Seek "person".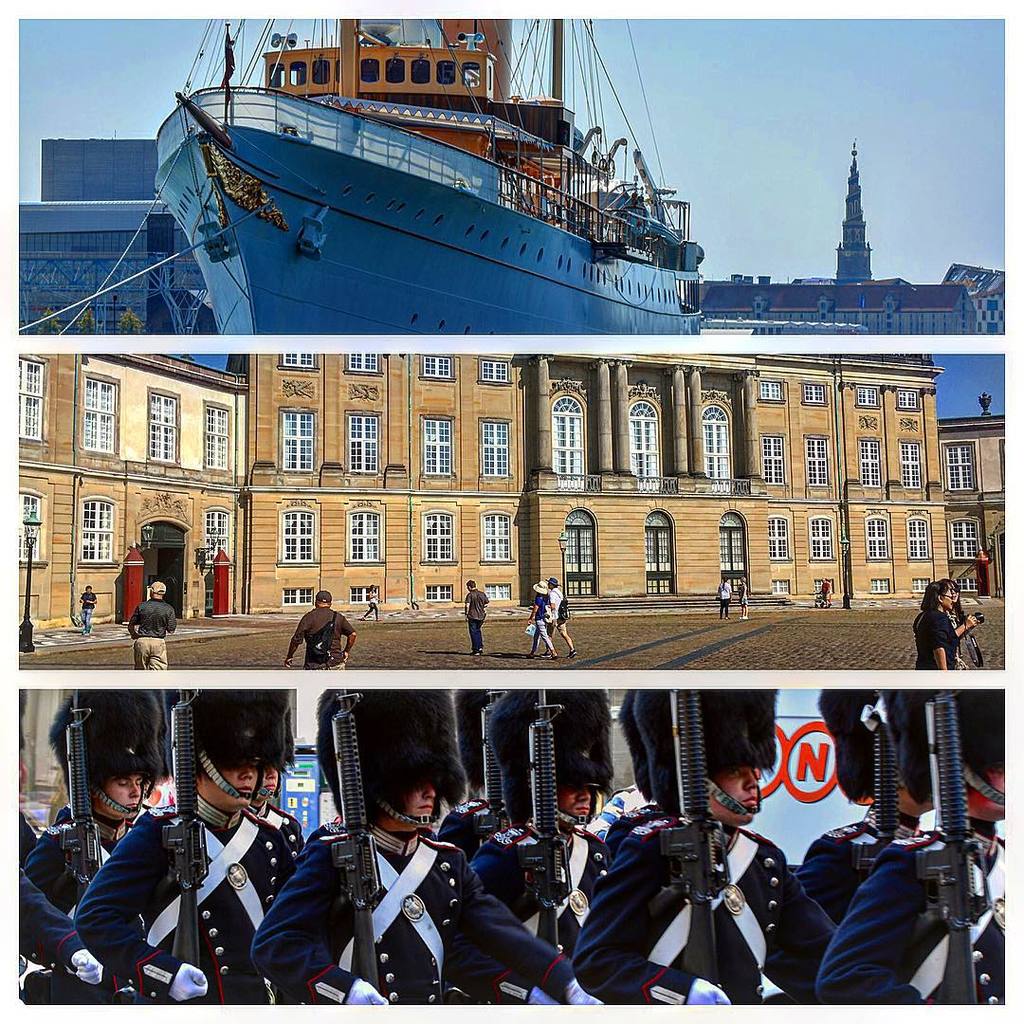
737, 574, 749, 617.
